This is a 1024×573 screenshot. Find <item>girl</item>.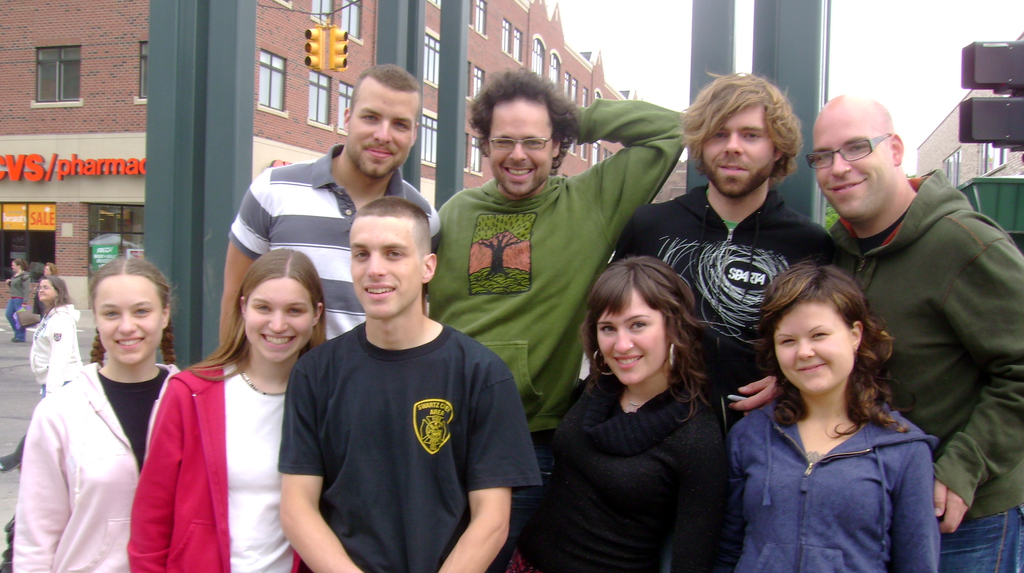
Bounding box: Rect(11, 257, 182, 572).
